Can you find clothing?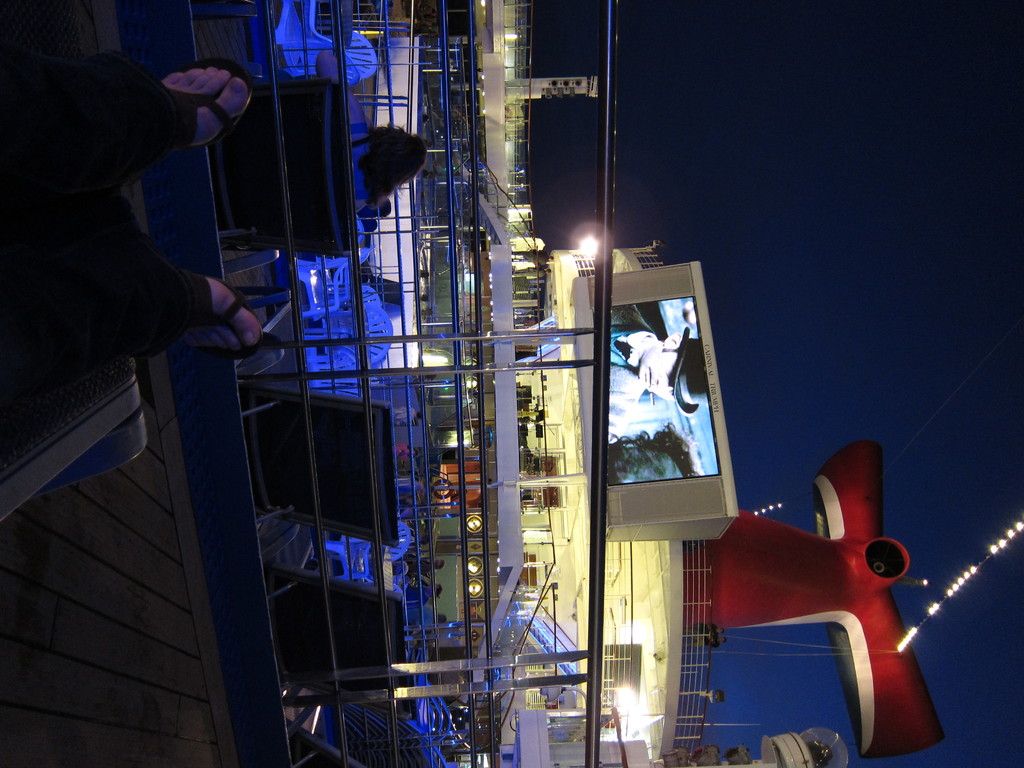
Yes, bounding box: (x1=348, y1=124, x2=371, y2=217).
